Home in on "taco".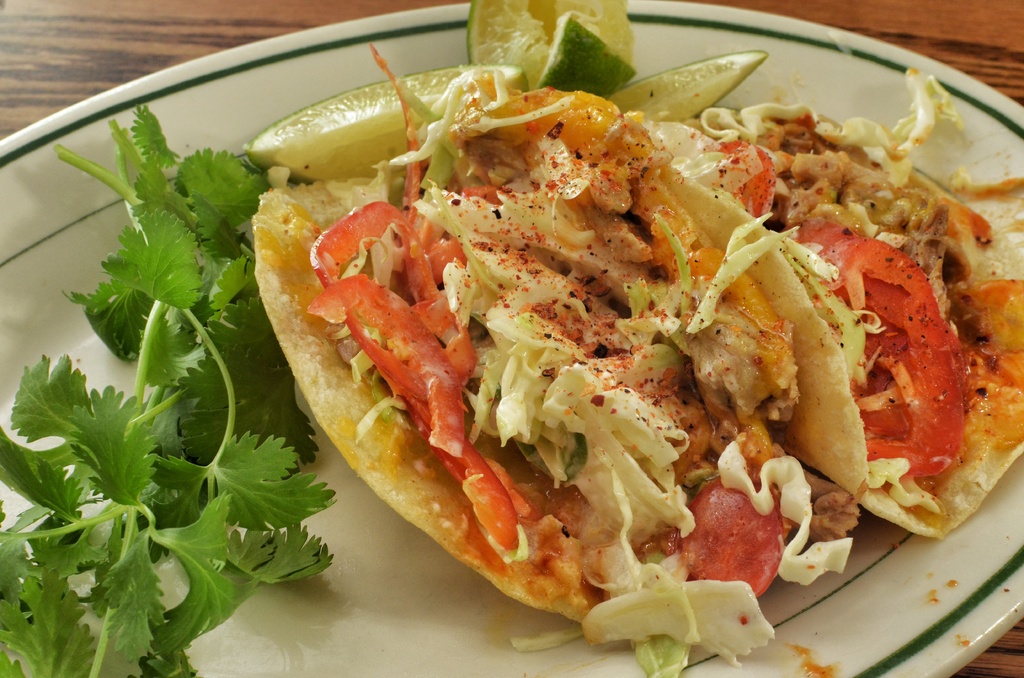
Homed in at 623, 100, 1023, 533.
